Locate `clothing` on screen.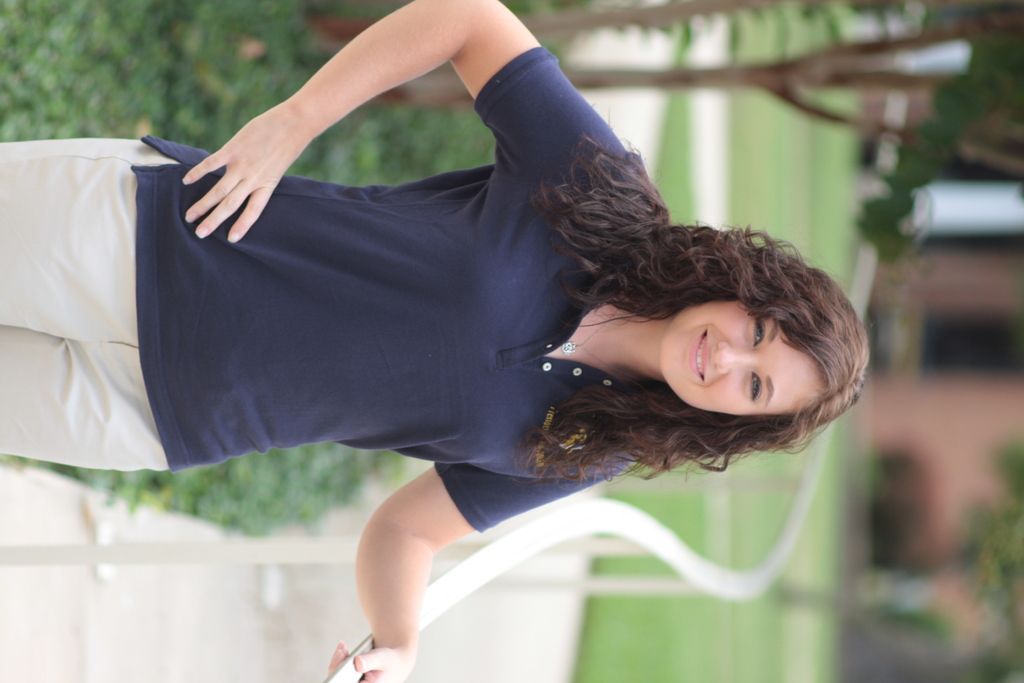
On screen at 1:42:674:527.
